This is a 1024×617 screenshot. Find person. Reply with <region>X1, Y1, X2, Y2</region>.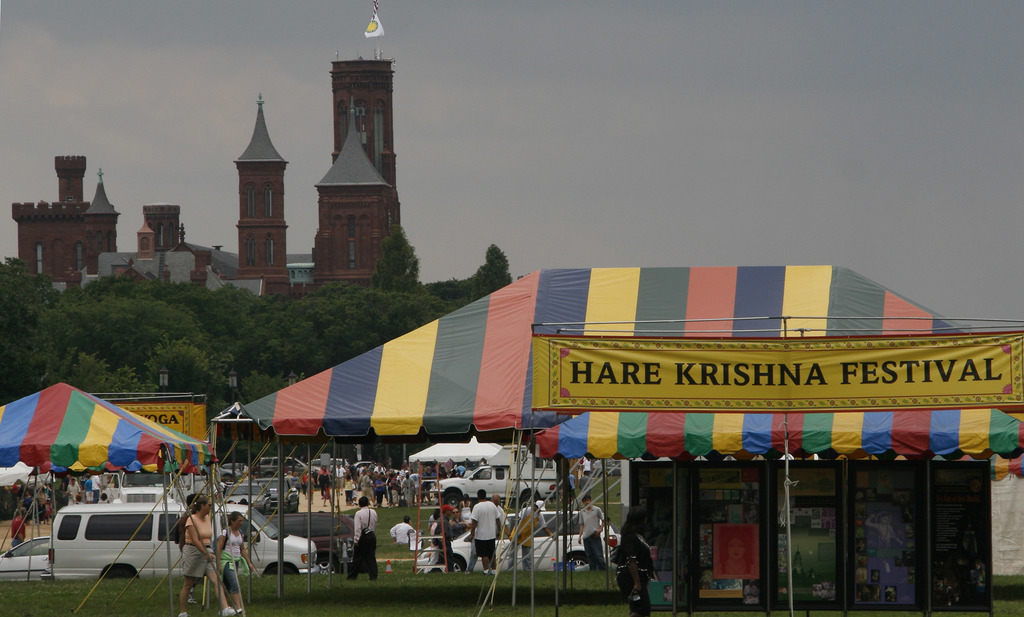
<region>203, 511, 256, 616</region>.
